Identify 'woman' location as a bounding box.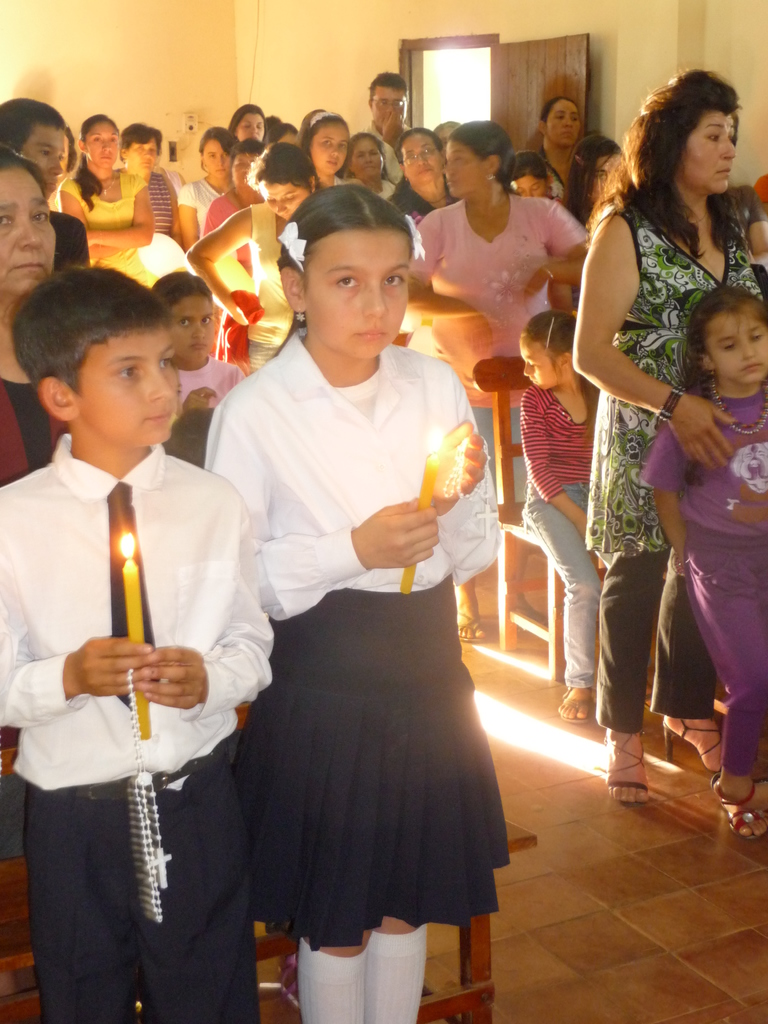
crop(401, 119, 591, 641).
